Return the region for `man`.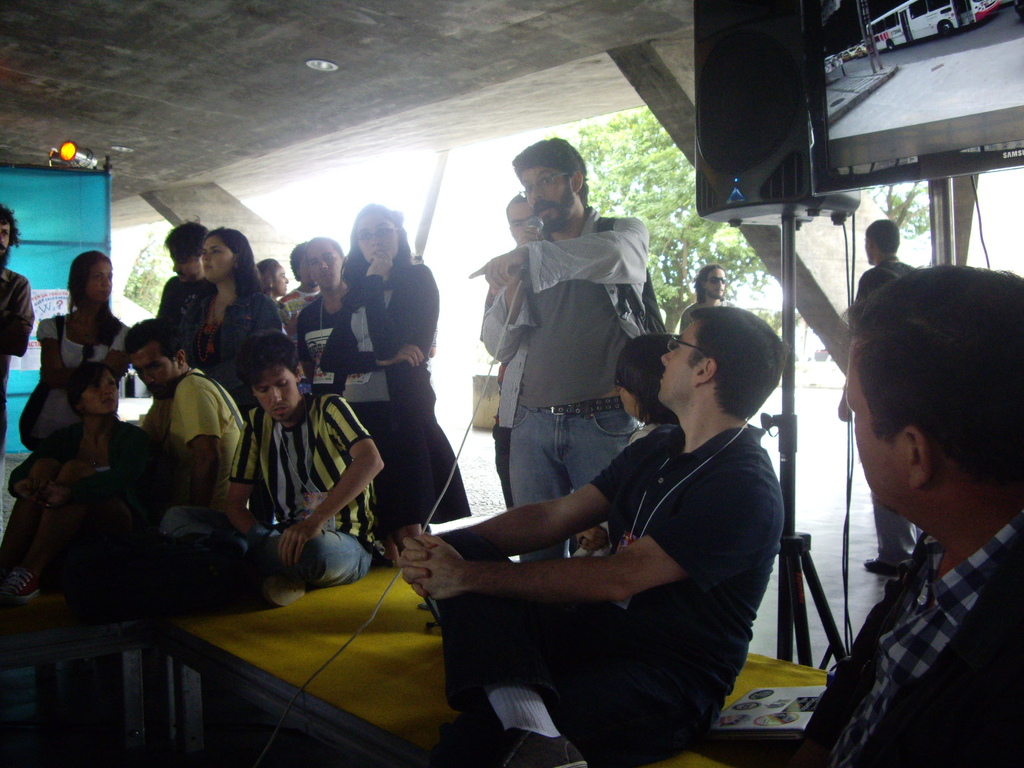
l=0, t=204, r=37, b=483.
